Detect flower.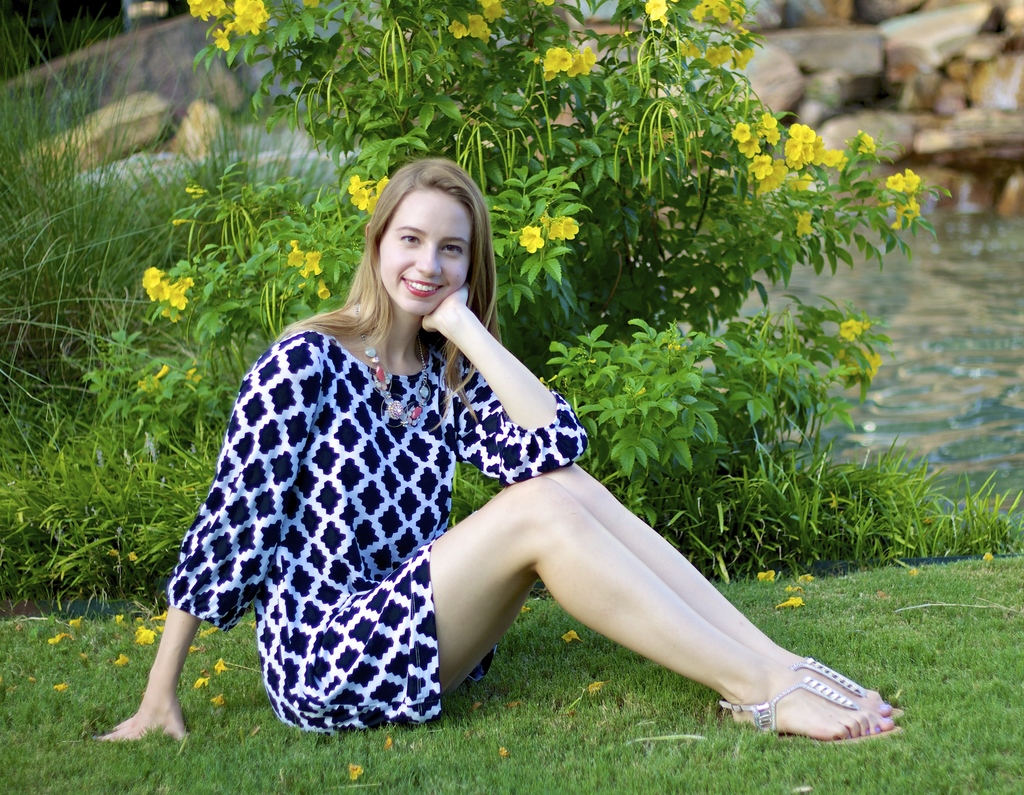
Detected at 586:682:602:693.
